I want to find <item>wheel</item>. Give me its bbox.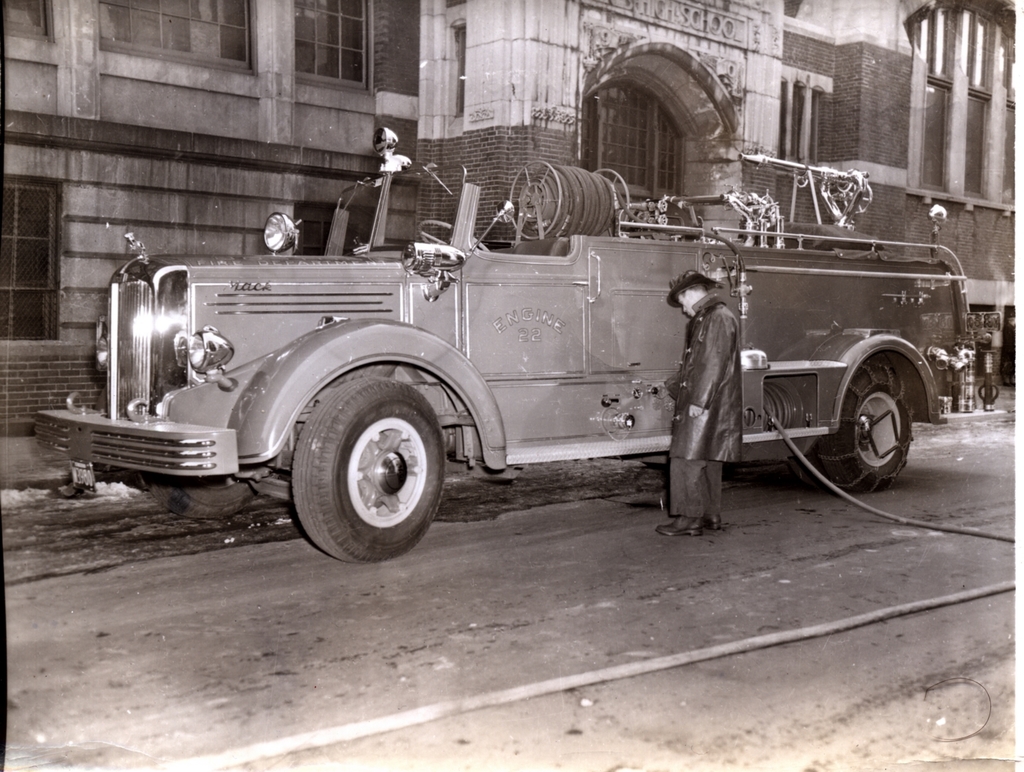
142,468,260,522.
